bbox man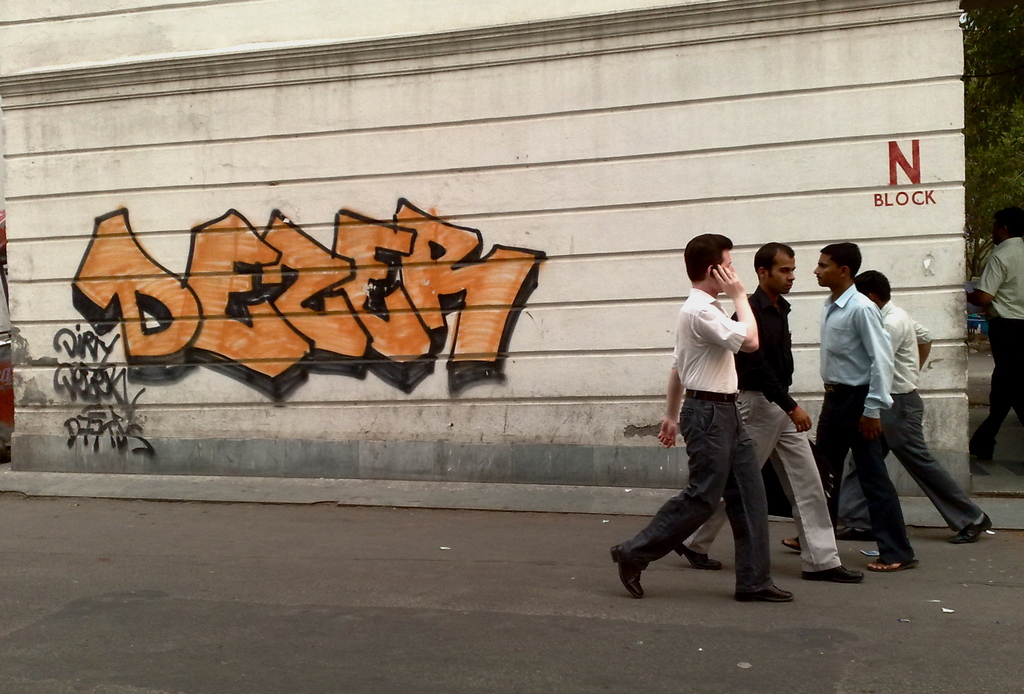
pyautogui.locateOnScreen(671, 242, 862, 585)
